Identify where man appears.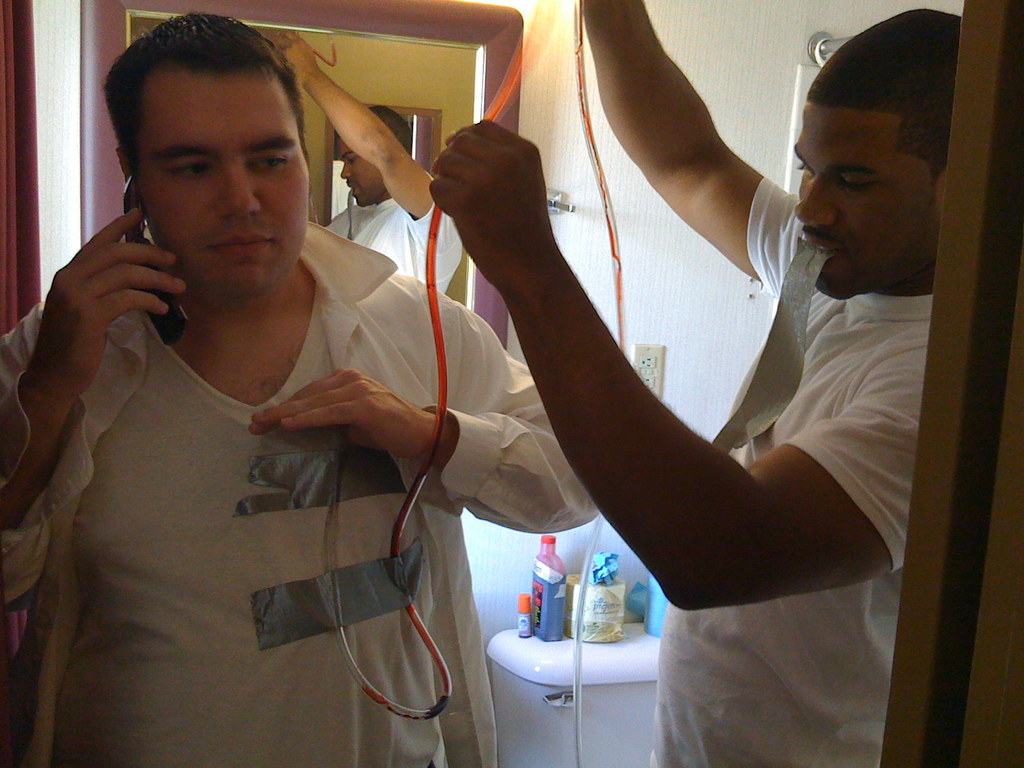
Appears at rect(6, 38, 559, 739).
